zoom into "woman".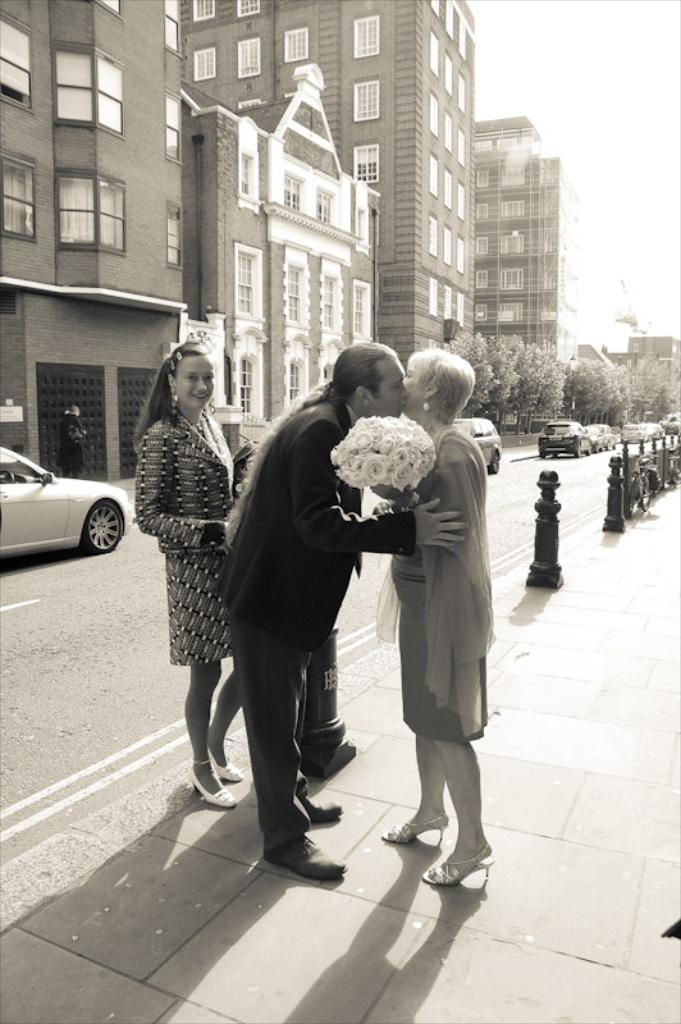
Zoom target: bbox=[379, 347, 495, 887].
